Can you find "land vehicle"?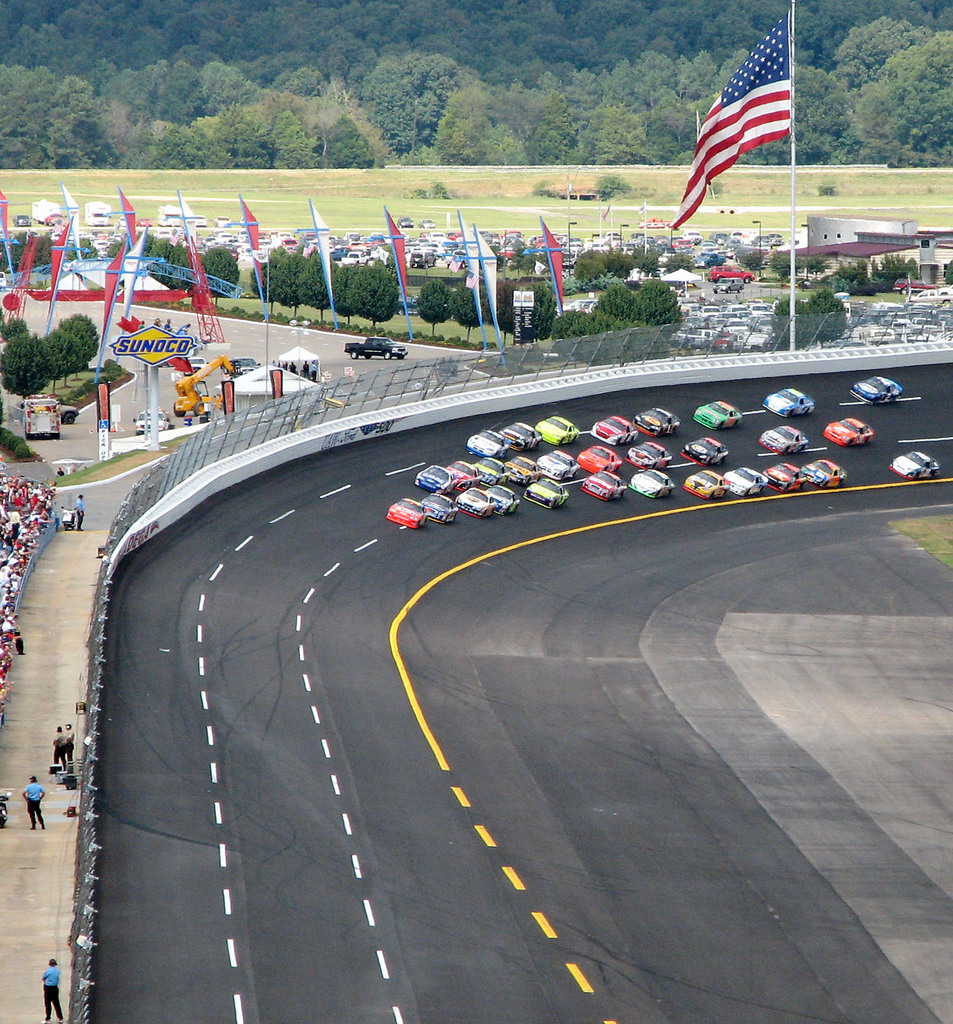
Yes, bounding box: [385,495,429,531].
